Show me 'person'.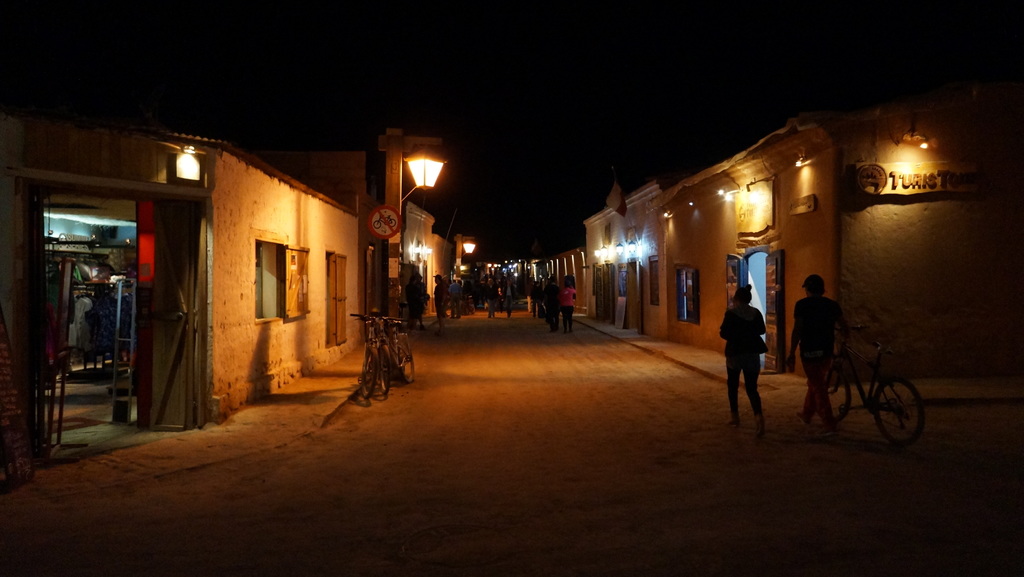
'person' is here: left=501, top=279, right=515, bottom=318.
